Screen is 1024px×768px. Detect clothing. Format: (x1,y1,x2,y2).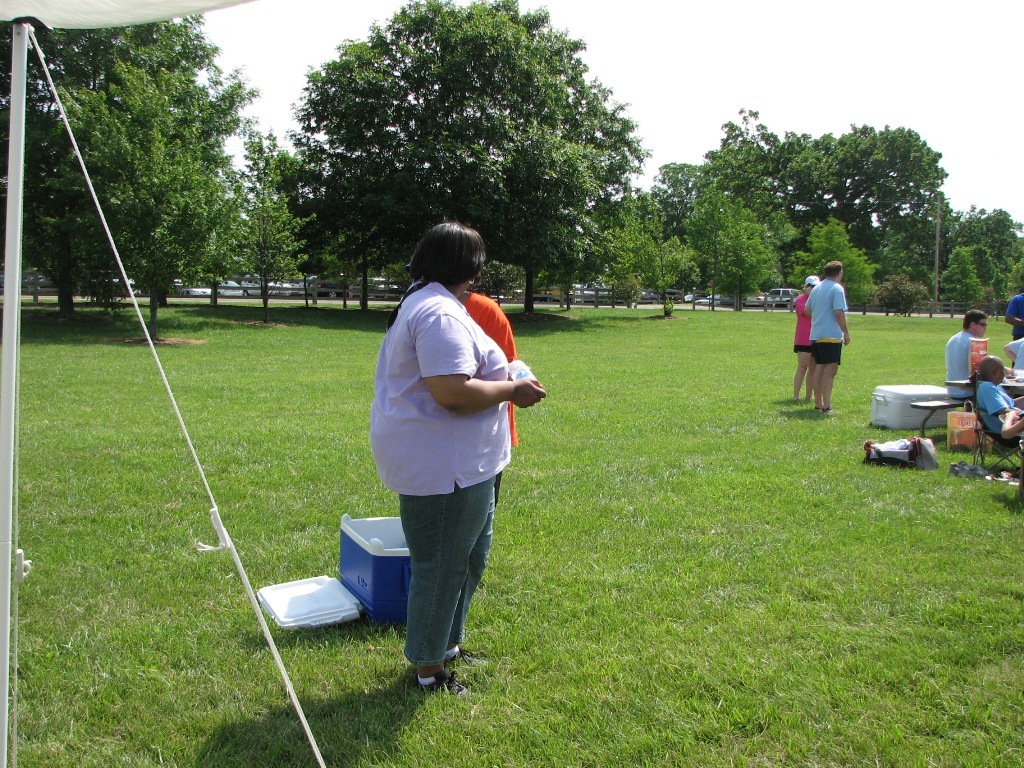
(374,239,539,658).
